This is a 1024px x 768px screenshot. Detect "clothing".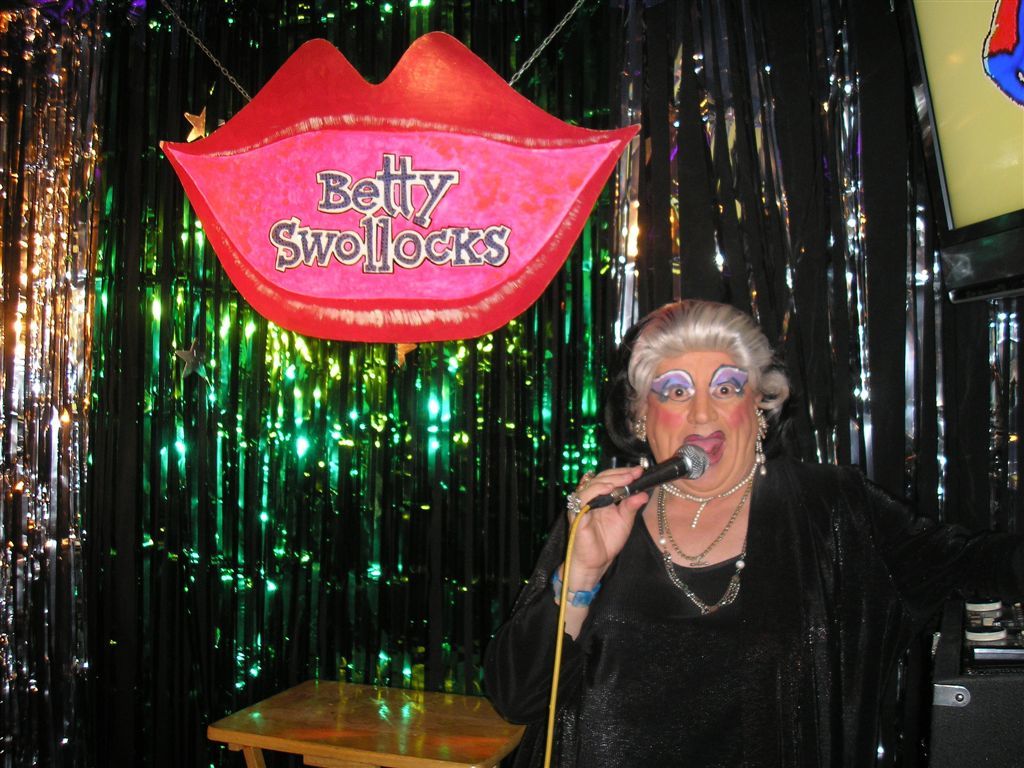
locate(506, 409, 936, 760).
